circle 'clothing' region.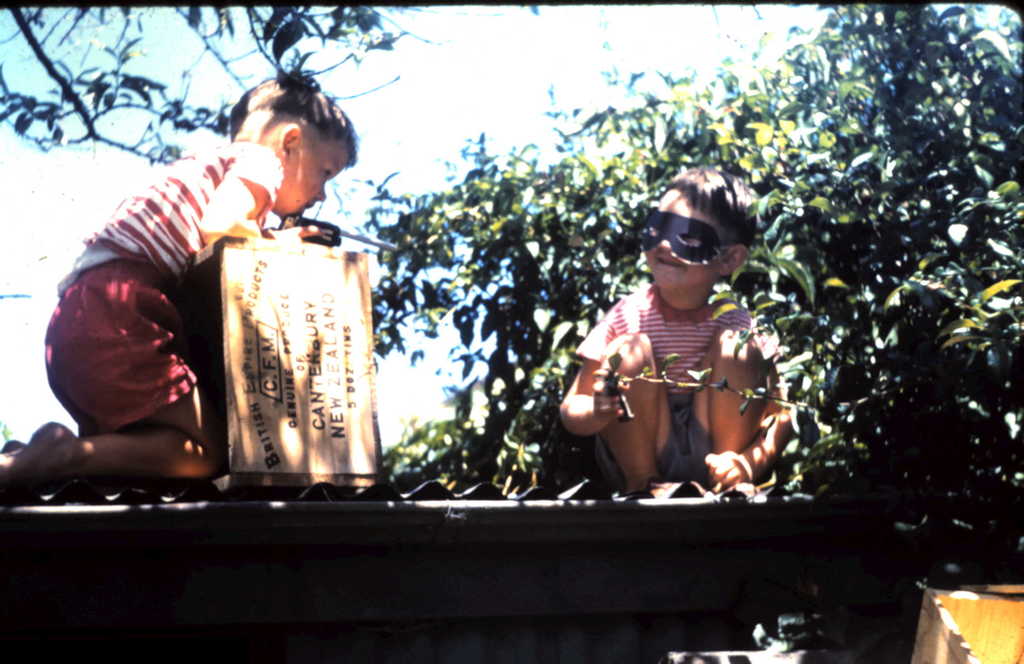
Region: 580:266:780:492.
